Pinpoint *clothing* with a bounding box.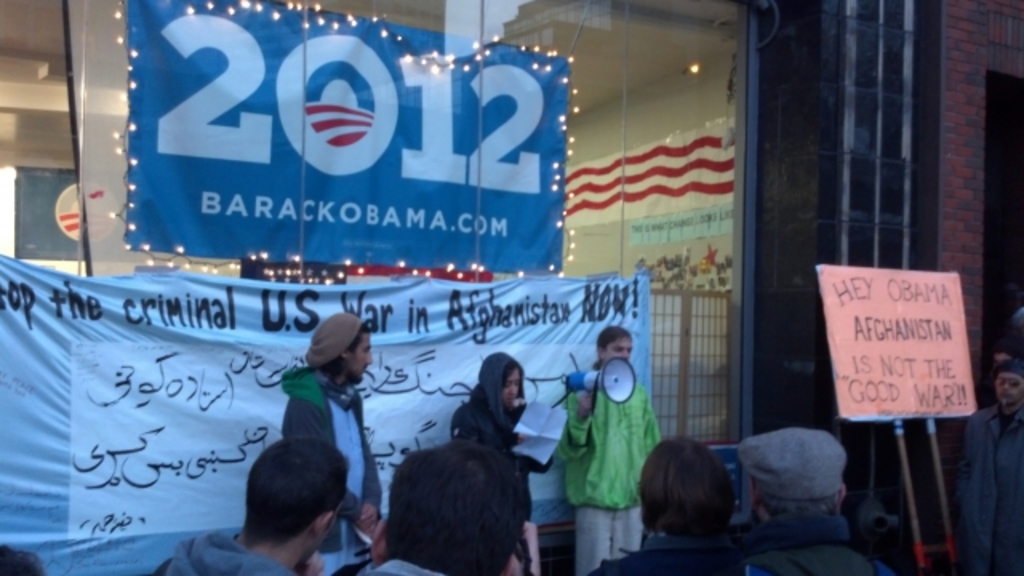
(x1=349, y1=555, x2=442, y2=574).
